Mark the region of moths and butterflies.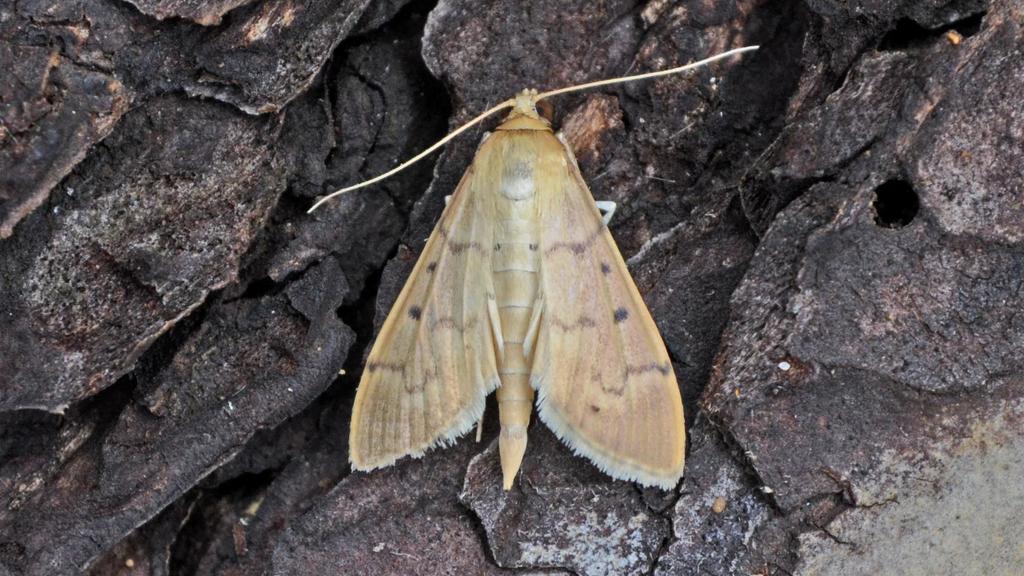
Region: 304,44,765,493.
